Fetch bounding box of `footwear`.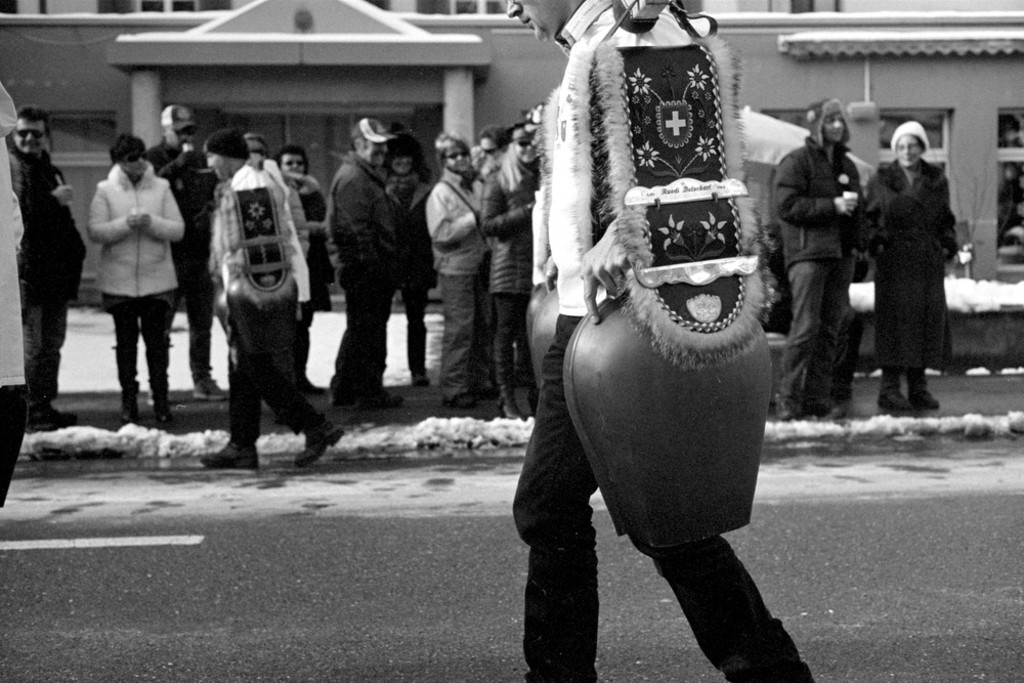
Bbox: [877, 398, 913, 414].
